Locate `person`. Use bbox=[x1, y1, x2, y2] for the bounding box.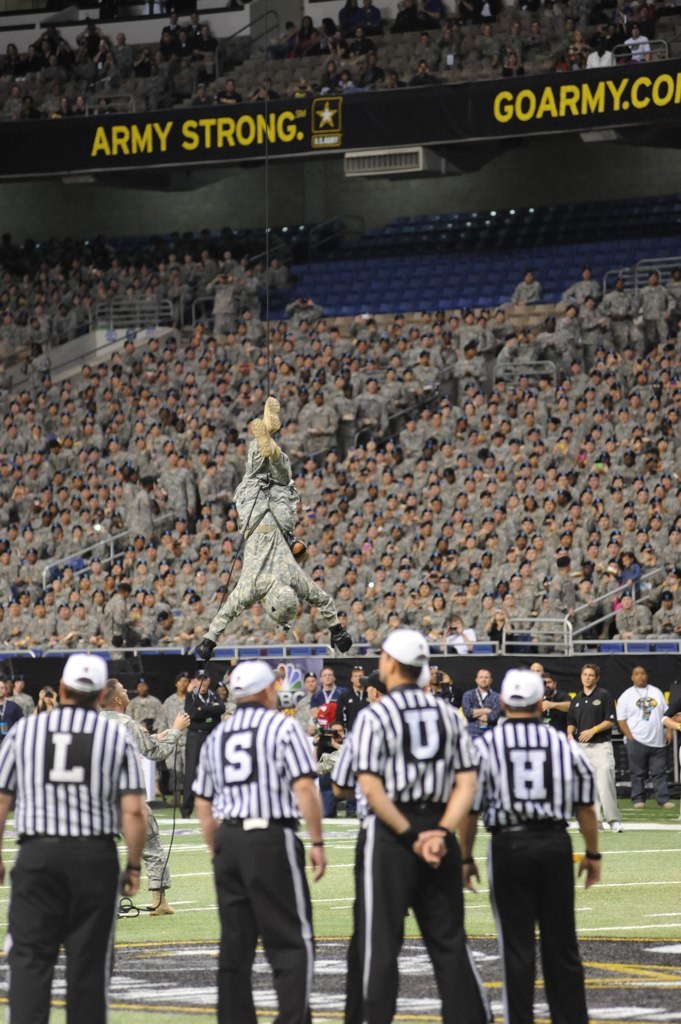
bbox=[512, 269, 542, 299].
